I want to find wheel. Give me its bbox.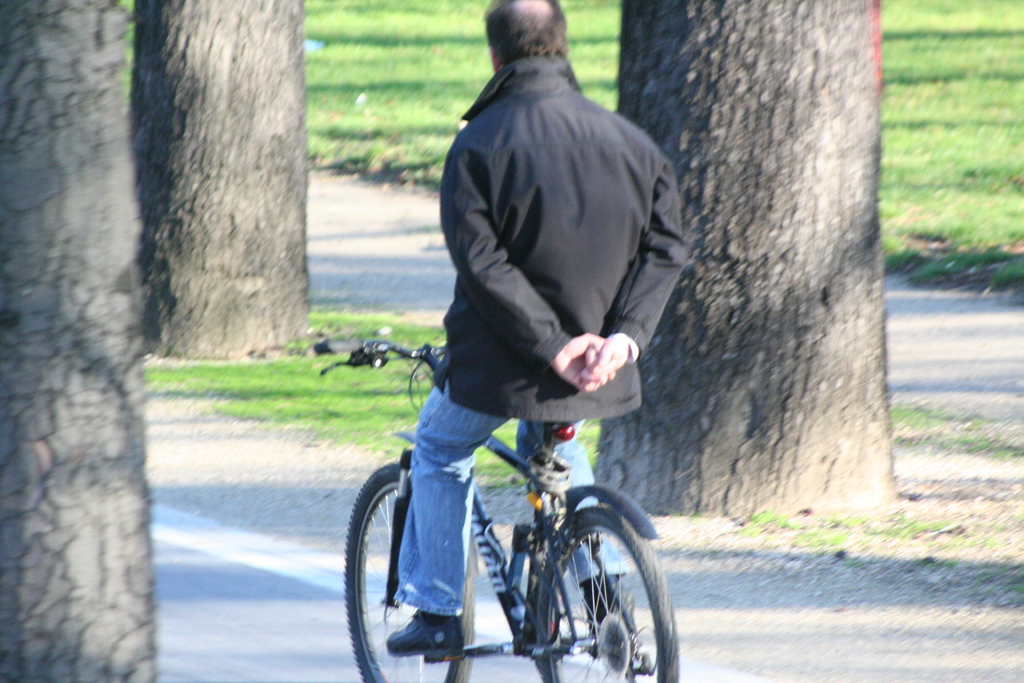
[525,496,650,675].
